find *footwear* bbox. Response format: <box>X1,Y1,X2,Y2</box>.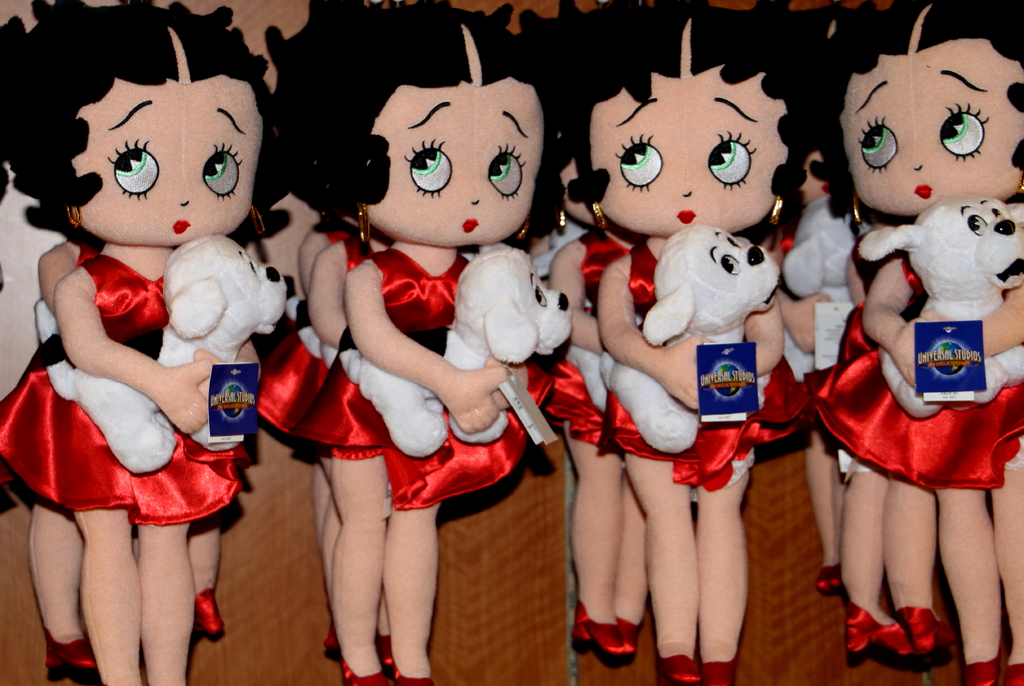
<box>817,563,838,594</box>.
